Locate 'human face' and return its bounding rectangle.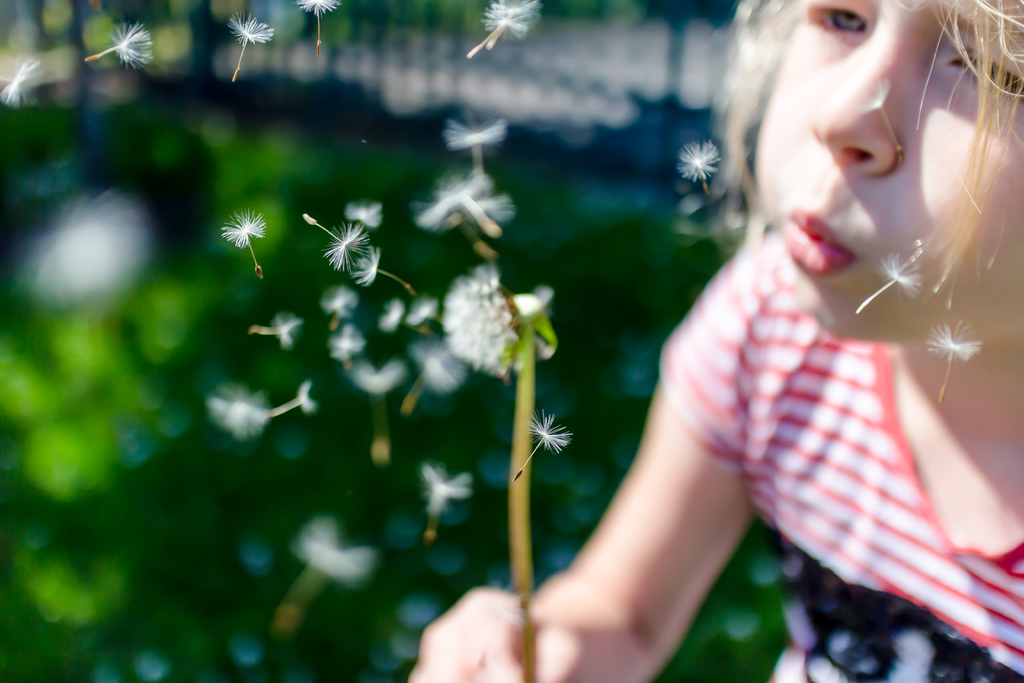
box=[754, 0, 1023, 350].
